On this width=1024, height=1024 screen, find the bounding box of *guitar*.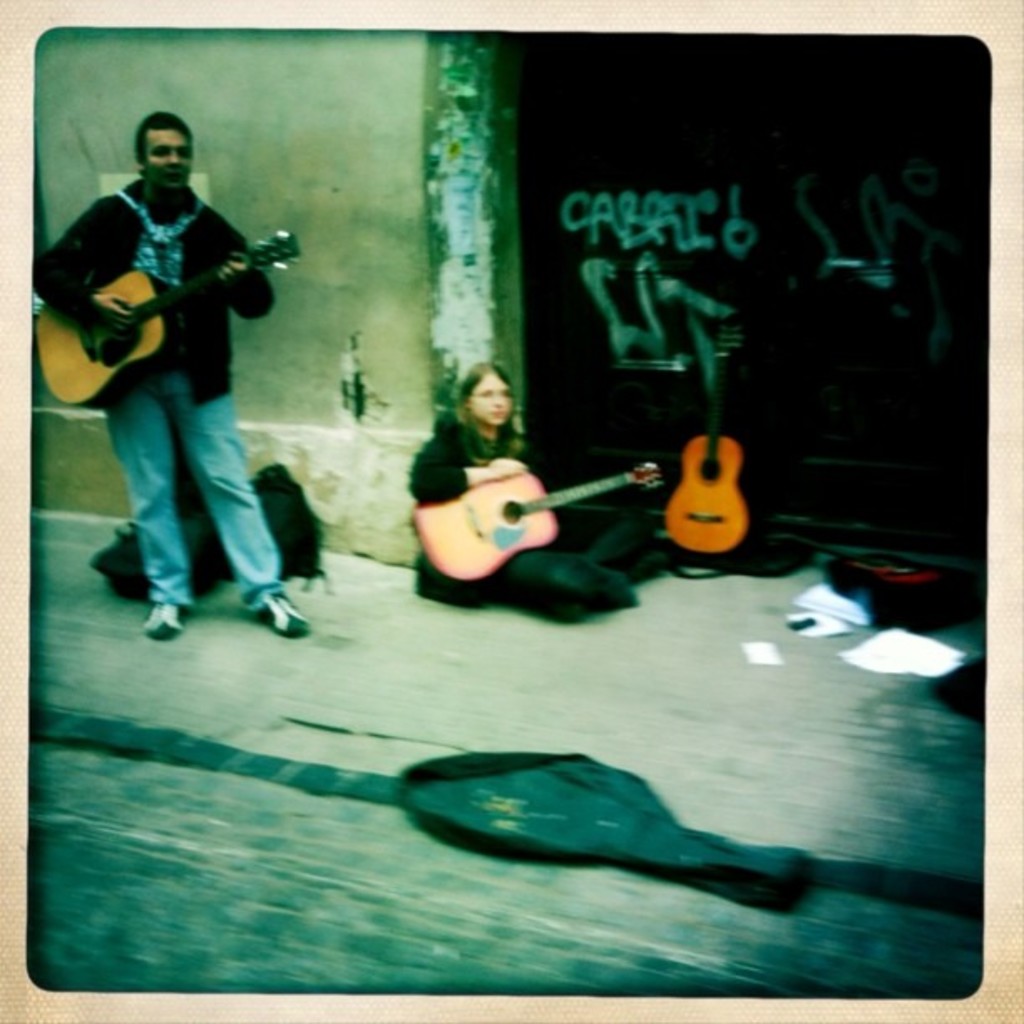
Bounding box: [x1=659, y1=315, x2=755, y2=554].
